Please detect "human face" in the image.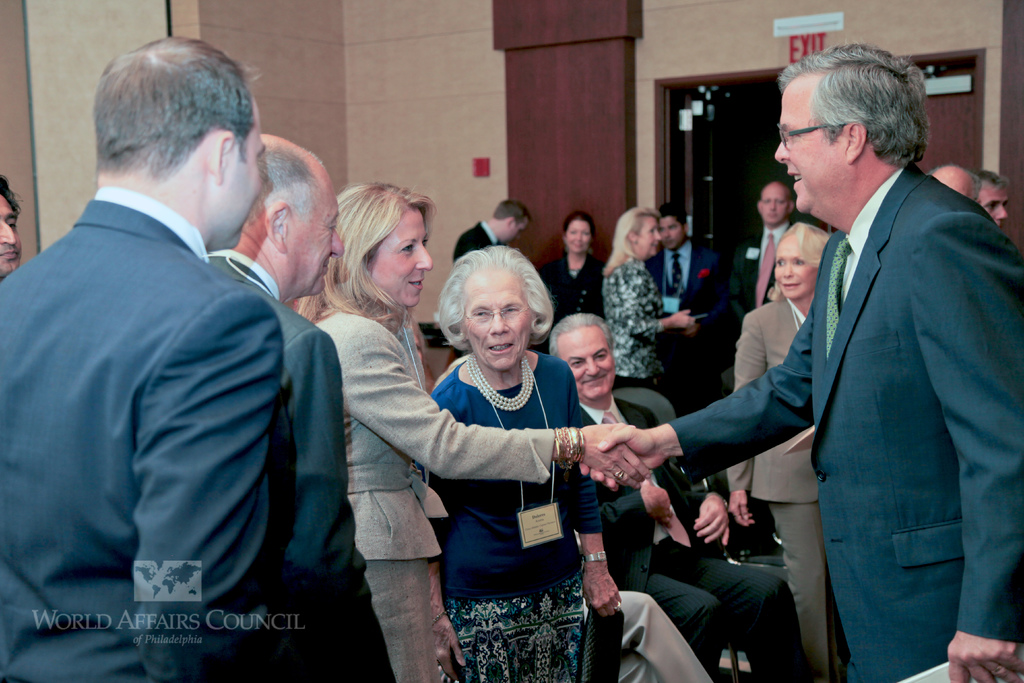
bbox=(285, 168, 346, 295).
